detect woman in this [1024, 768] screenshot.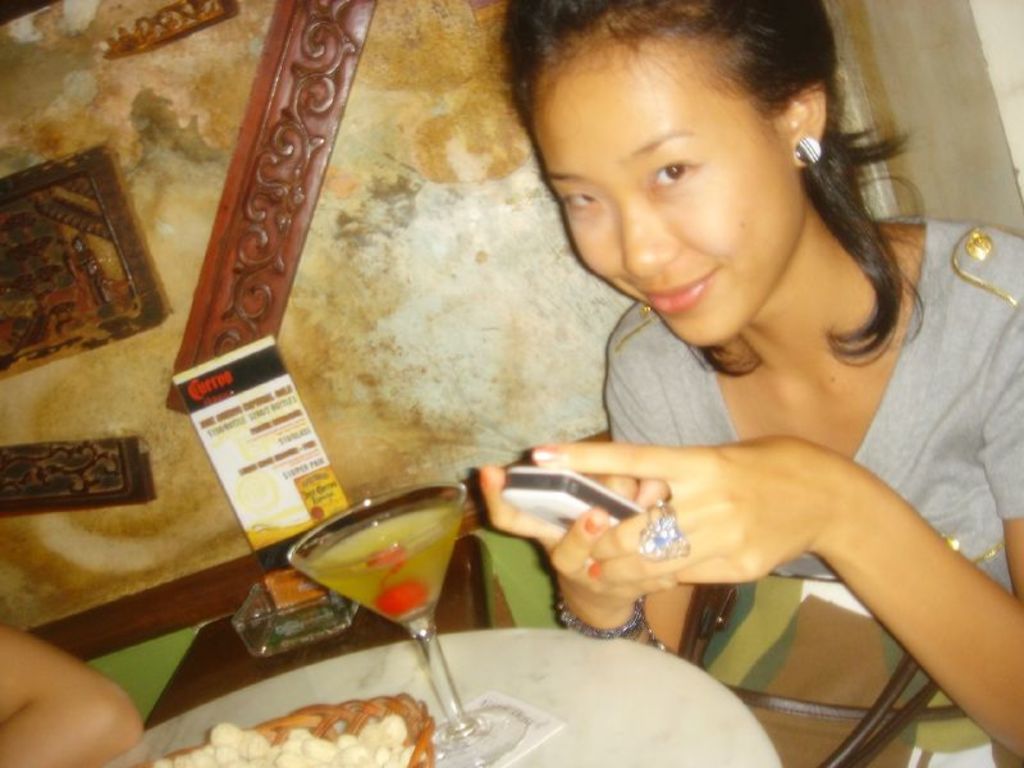
Detection: bbox=[480, 0, 1023, 767].
